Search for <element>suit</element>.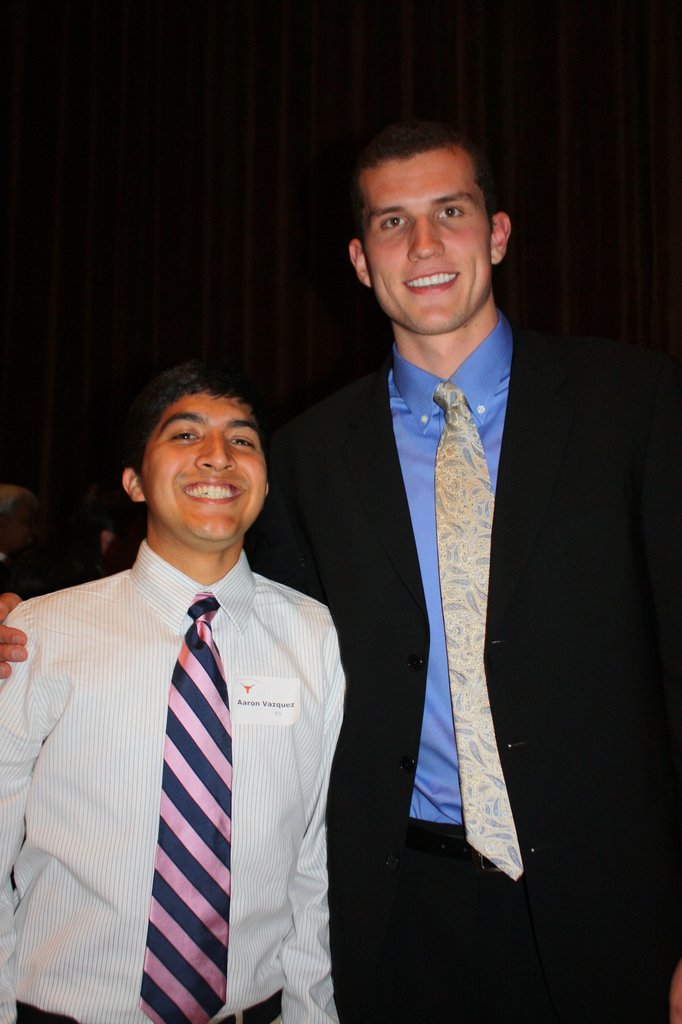
Found at {"x1": 282, "y1": 193, "x2": 610, "y2": 993}.
